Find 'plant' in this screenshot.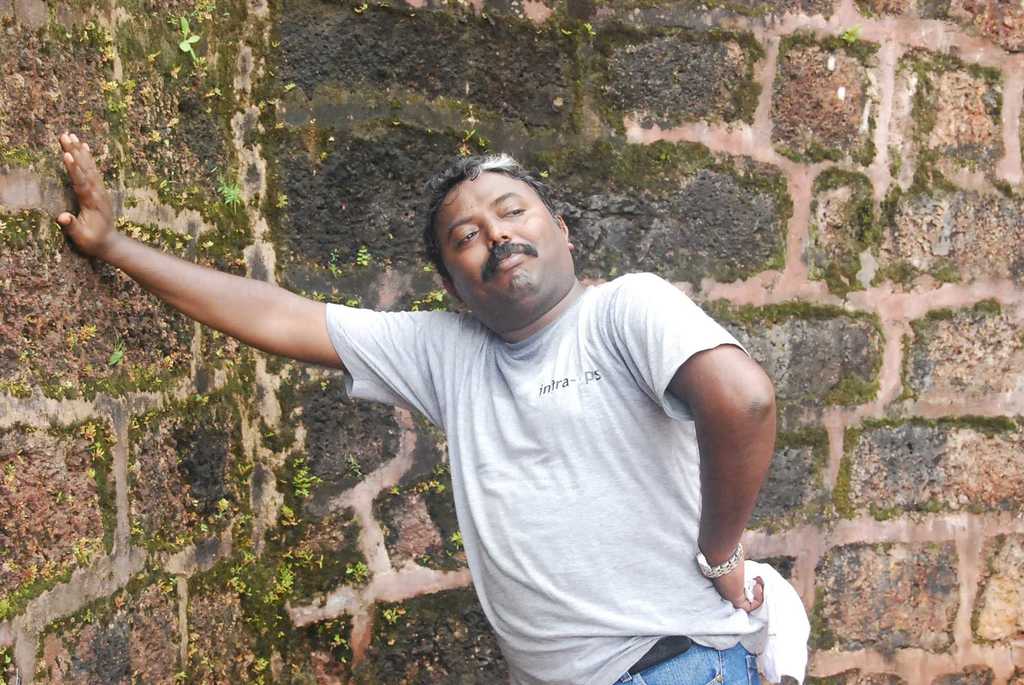
The bounding box for 'plant' is select_region(205, 86, 223, 97).
